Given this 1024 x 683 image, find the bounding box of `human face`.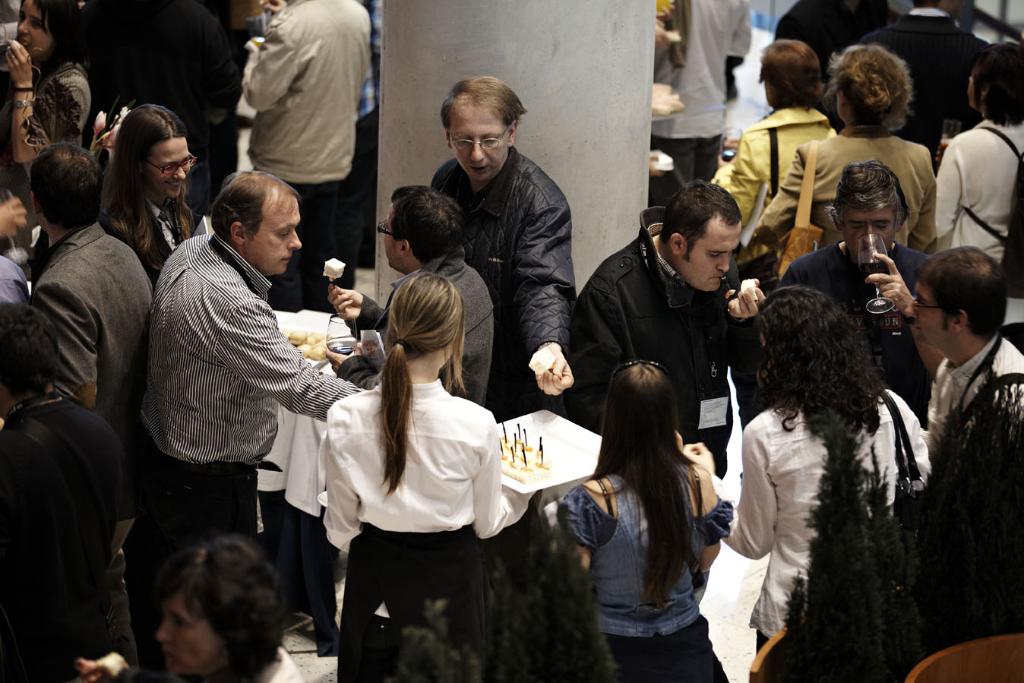
region(682, 211, 741, 294).
